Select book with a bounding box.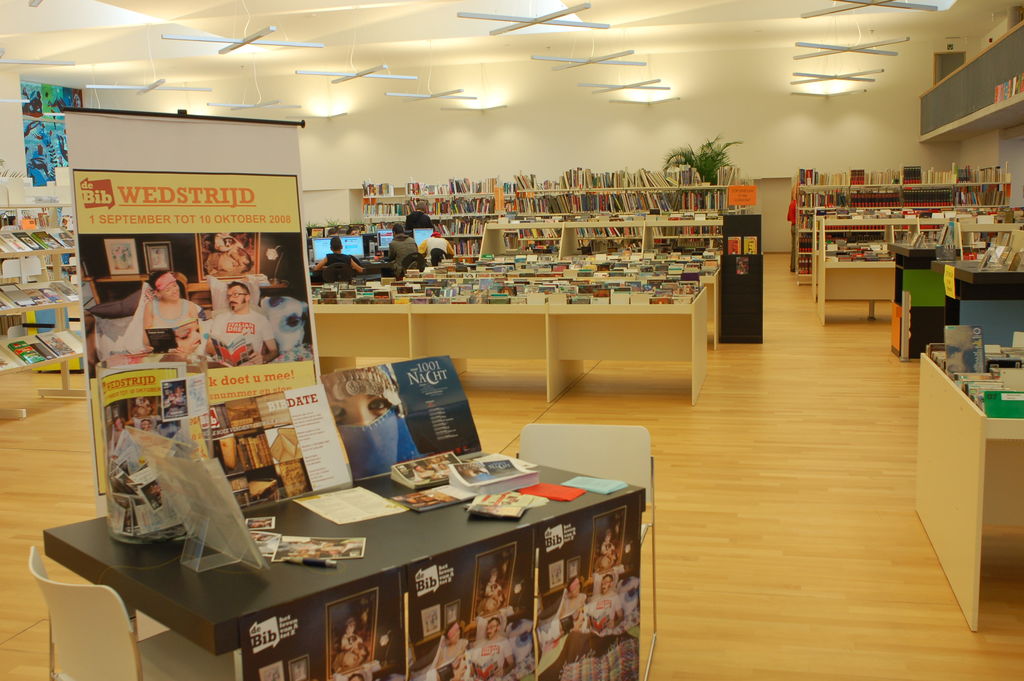
384, 452, 461, 492.
